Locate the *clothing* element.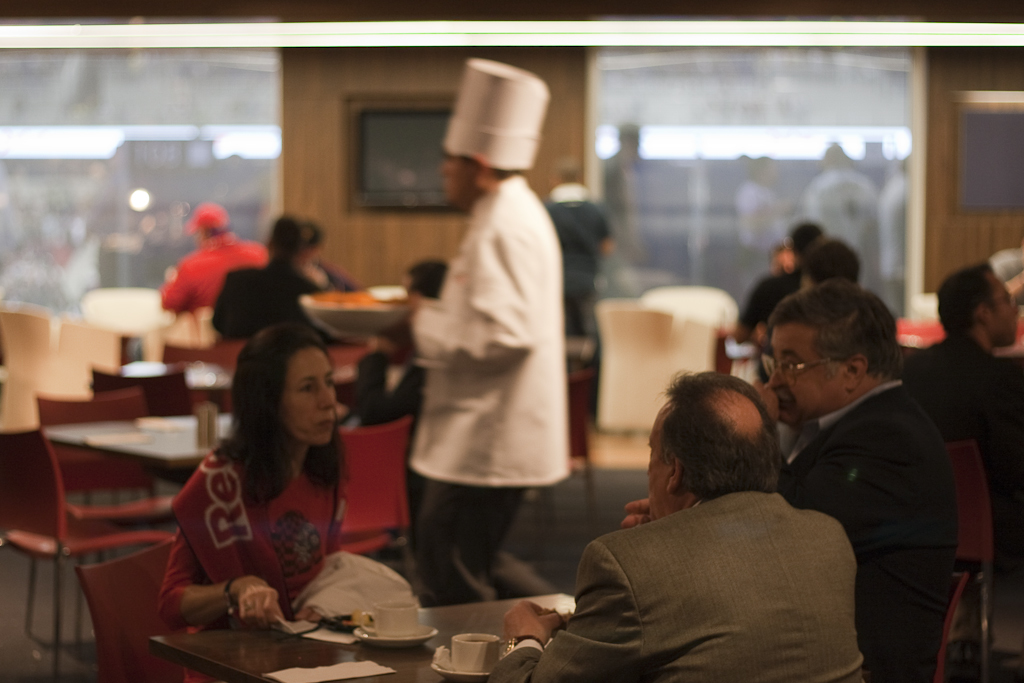
Element bbox: select_region(213, 252, 320, 343).
